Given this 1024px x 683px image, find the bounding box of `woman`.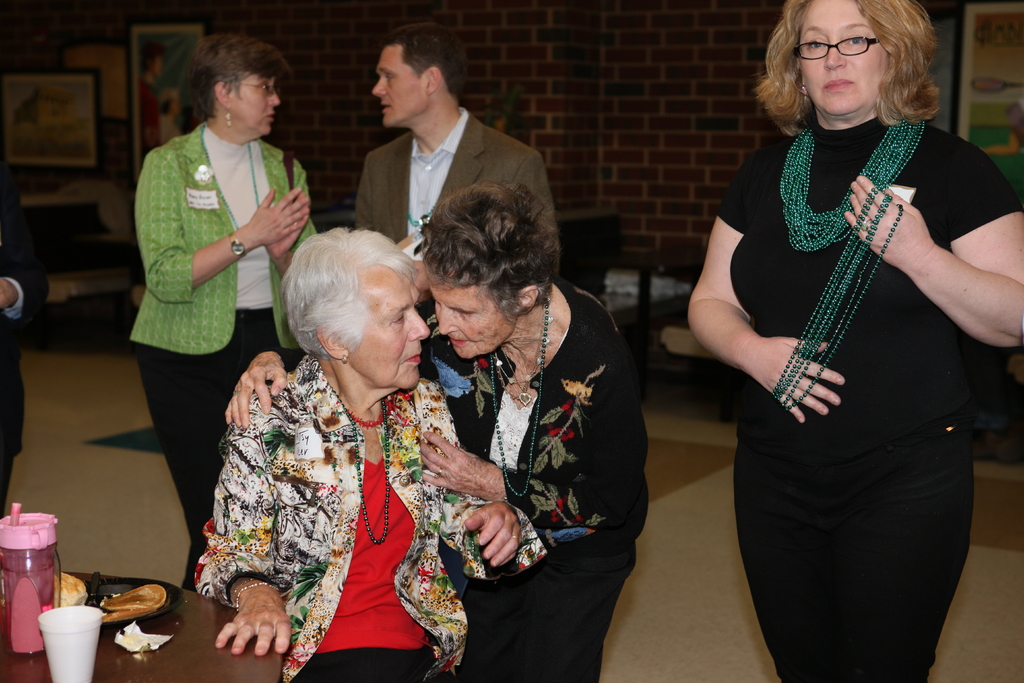
{"left": 225, "top": 178, "right": 653, "bottom": 682}.
